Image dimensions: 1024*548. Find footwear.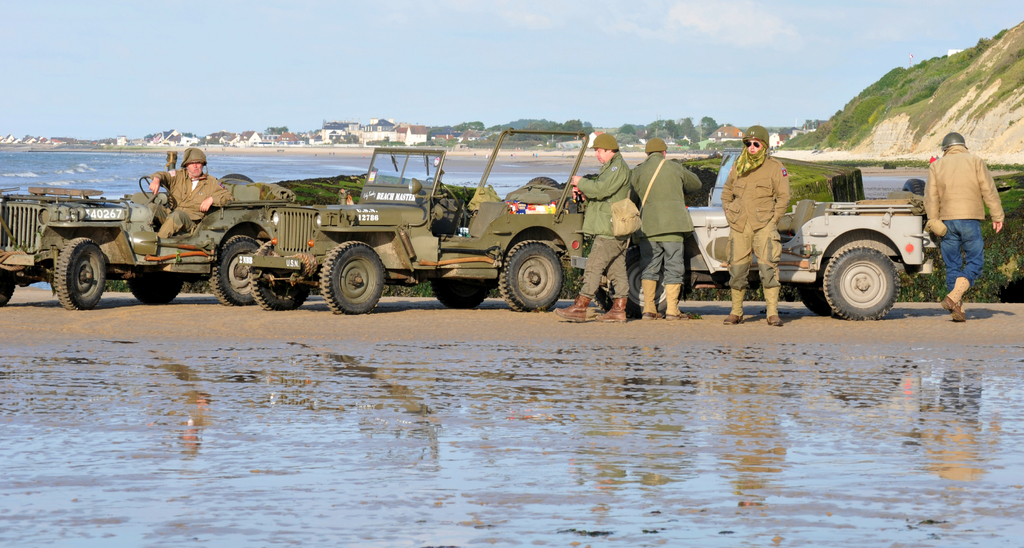
select_region(595, 296, 630, 323).
